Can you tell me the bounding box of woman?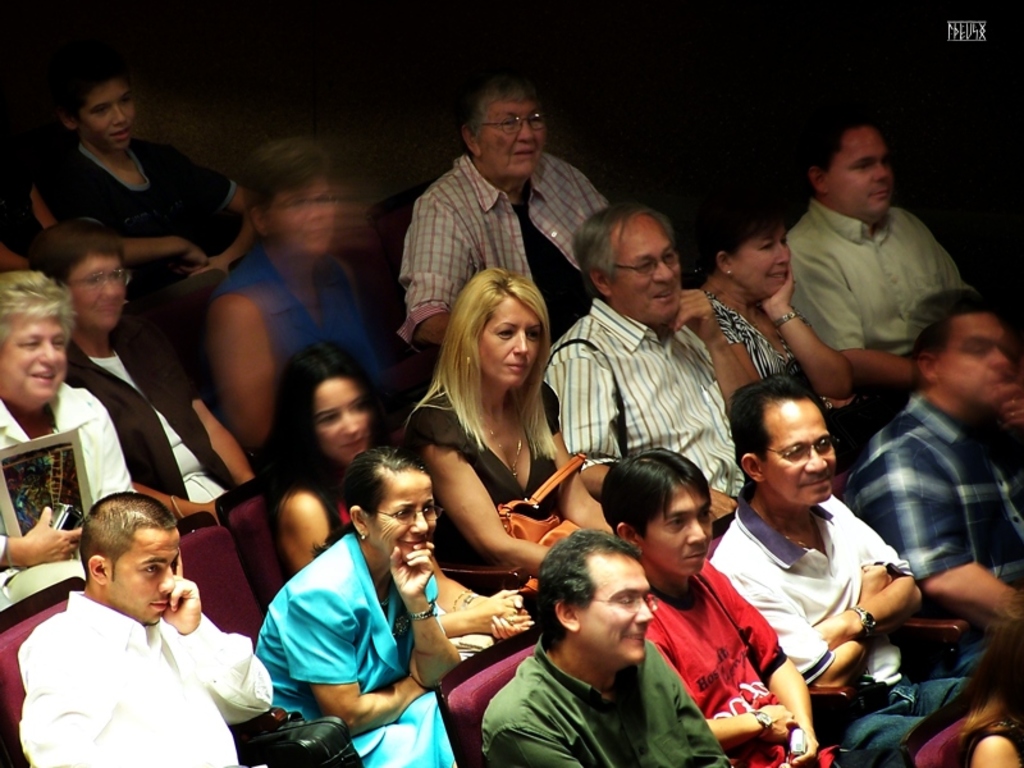
246, 443, 468, 762.
